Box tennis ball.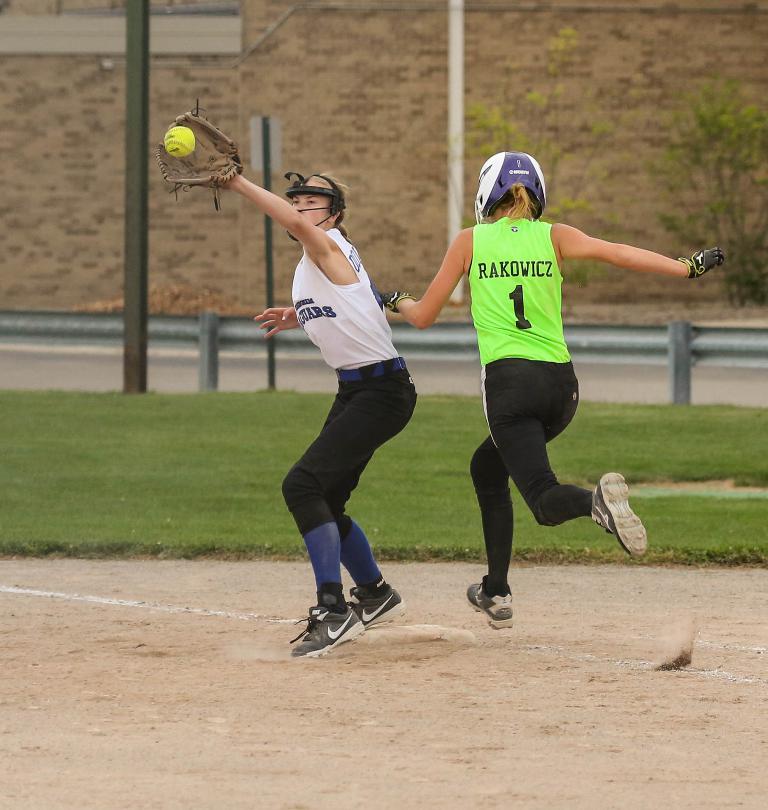
{"left": 164, "top": 128, "right": 196, "bottom": 156}.
